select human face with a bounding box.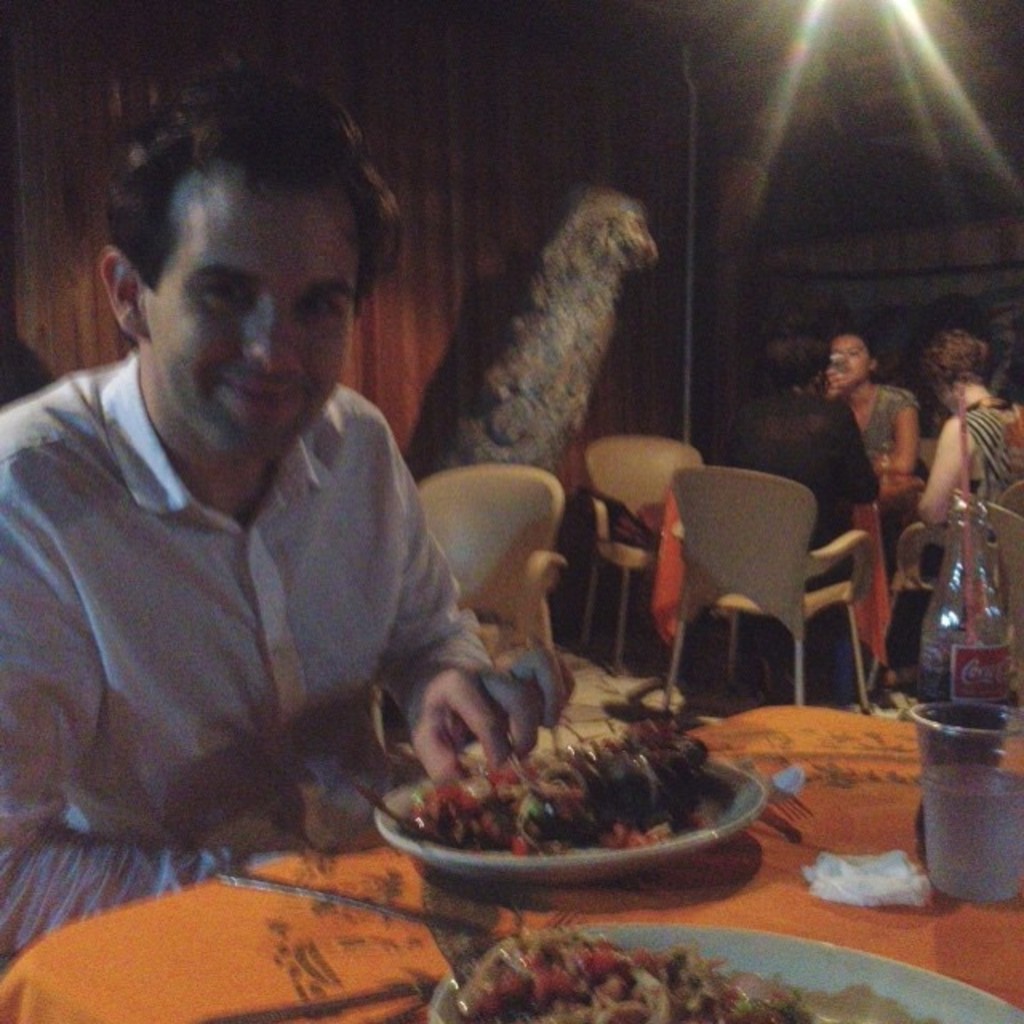
bbox(139, 165, 378, 458).
